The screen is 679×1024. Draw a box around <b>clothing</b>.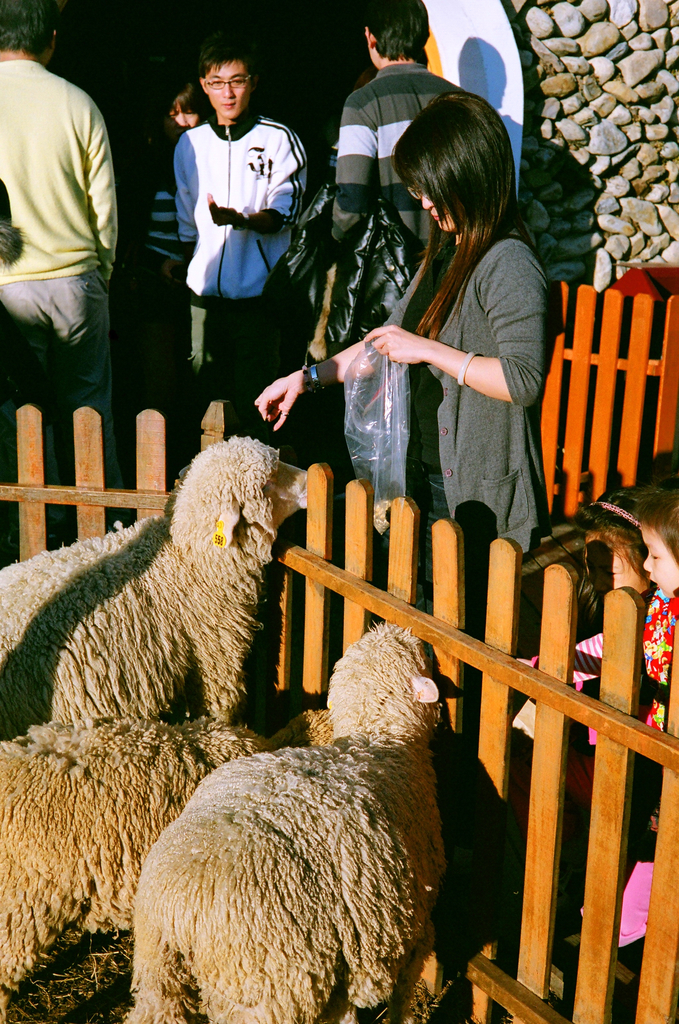
175/111/308/438.
